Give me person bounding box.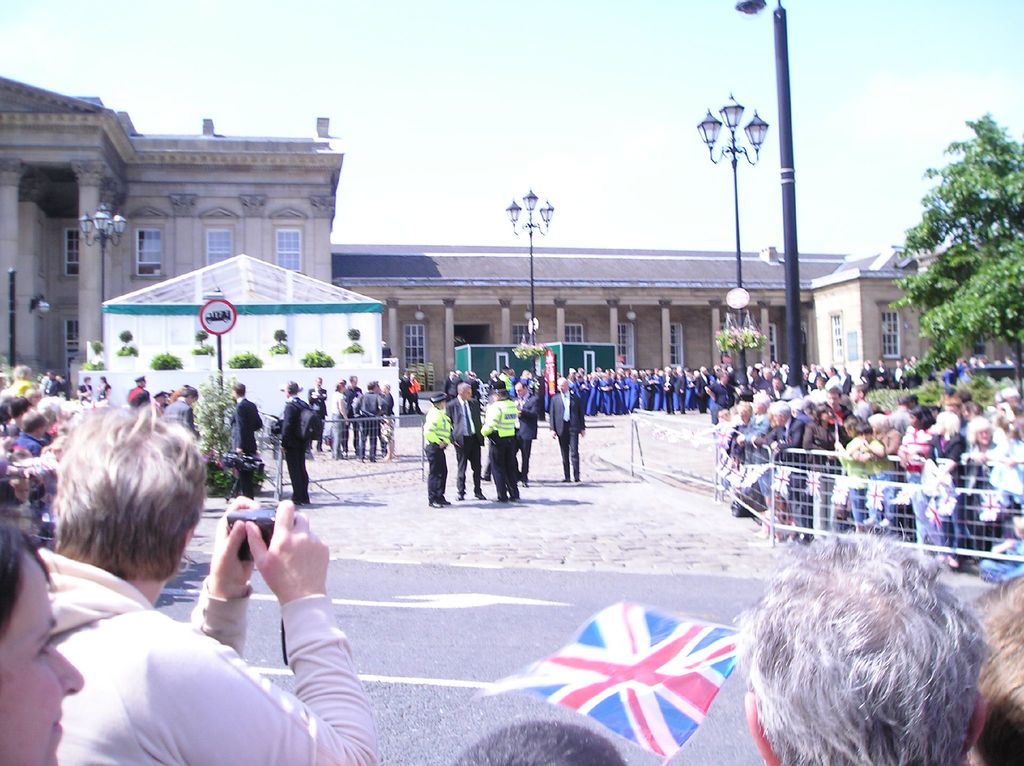
x1=349 y1=379 x2=385 y2=459.
